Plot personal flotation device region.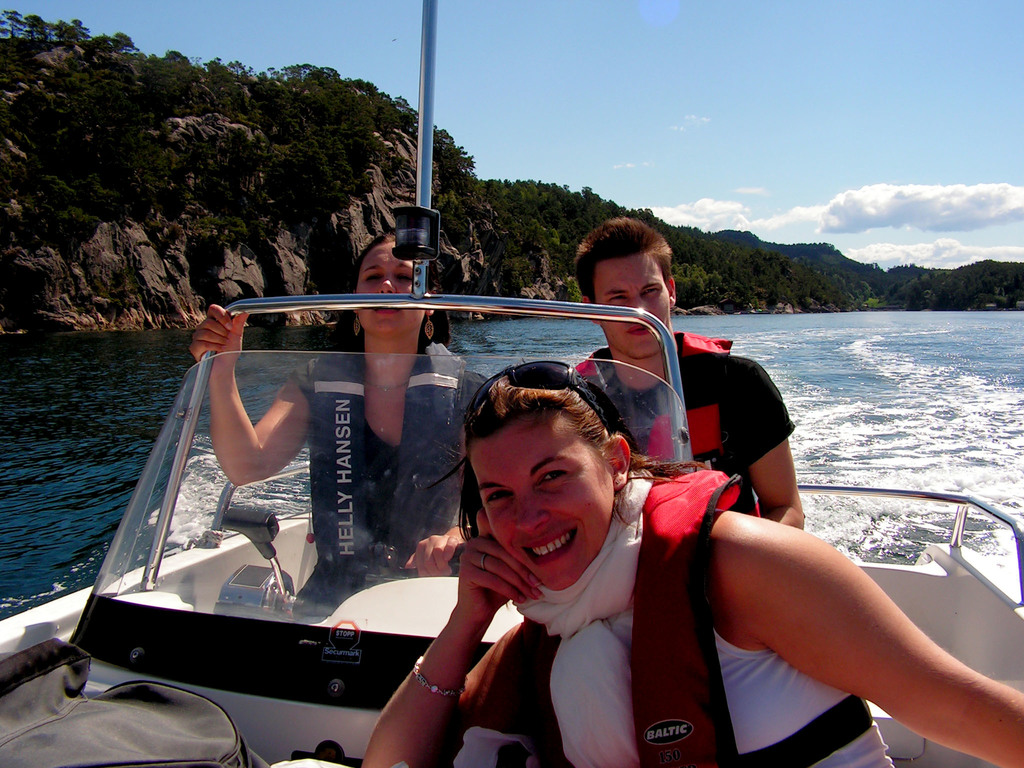
Plotted at 577:333:732:477.
